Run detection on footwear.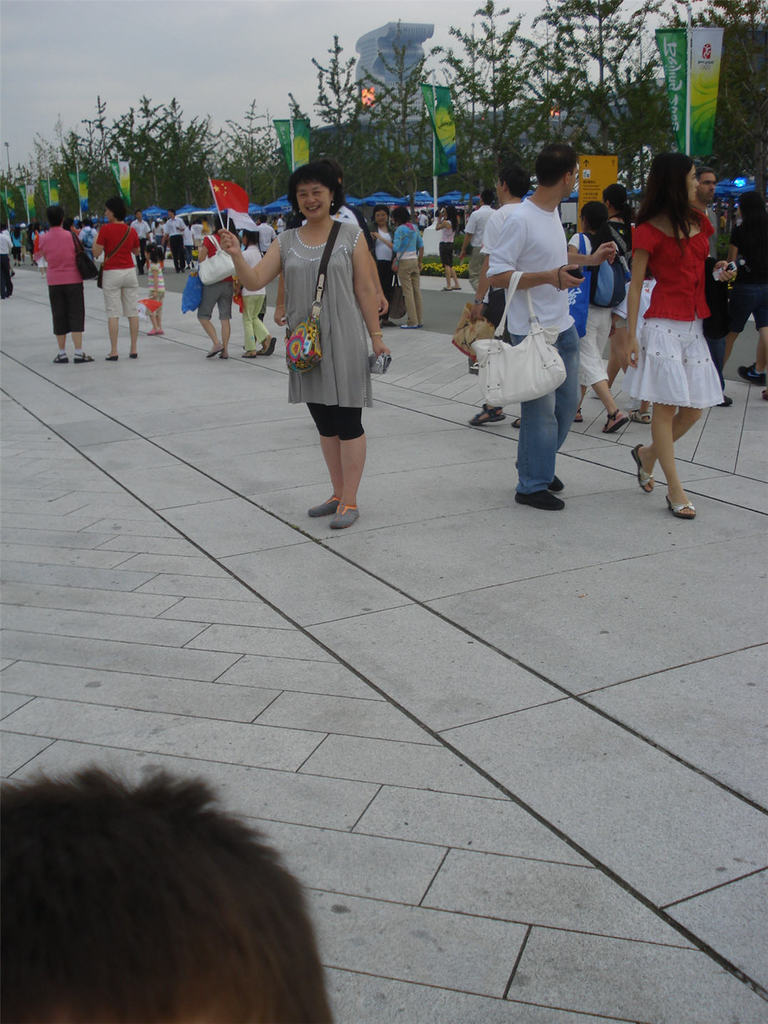
Result: (740, 358, 767, 386).
